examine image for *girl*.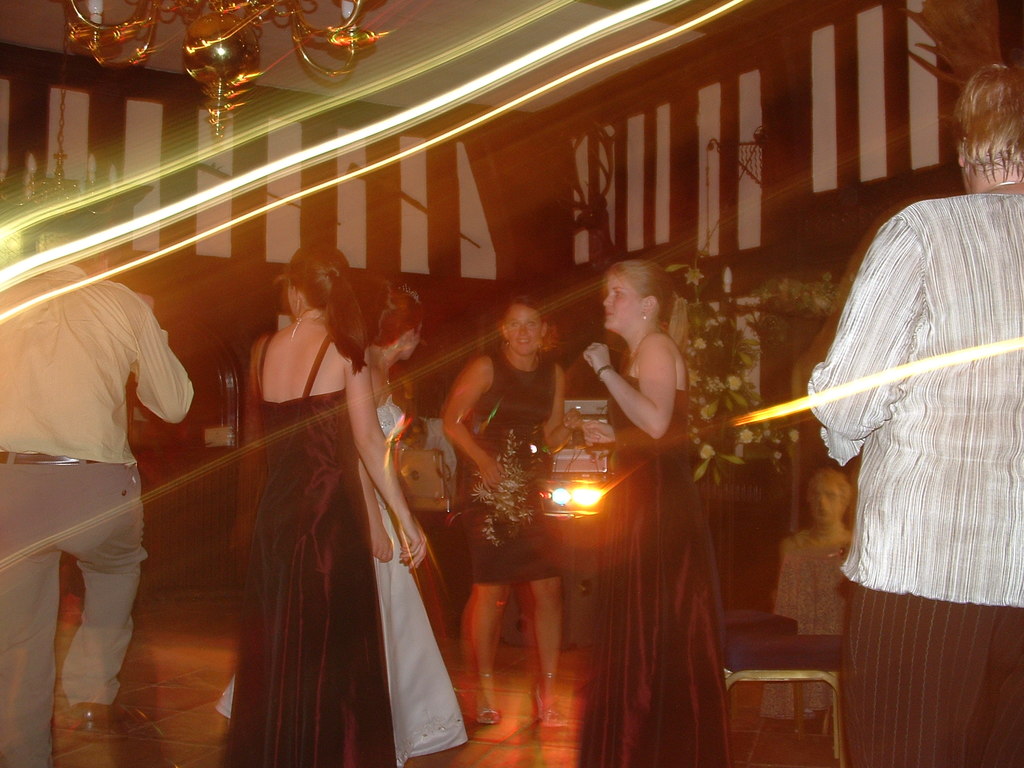
Examination result: [x1=361, y1=278, x2=469, y2=765].
